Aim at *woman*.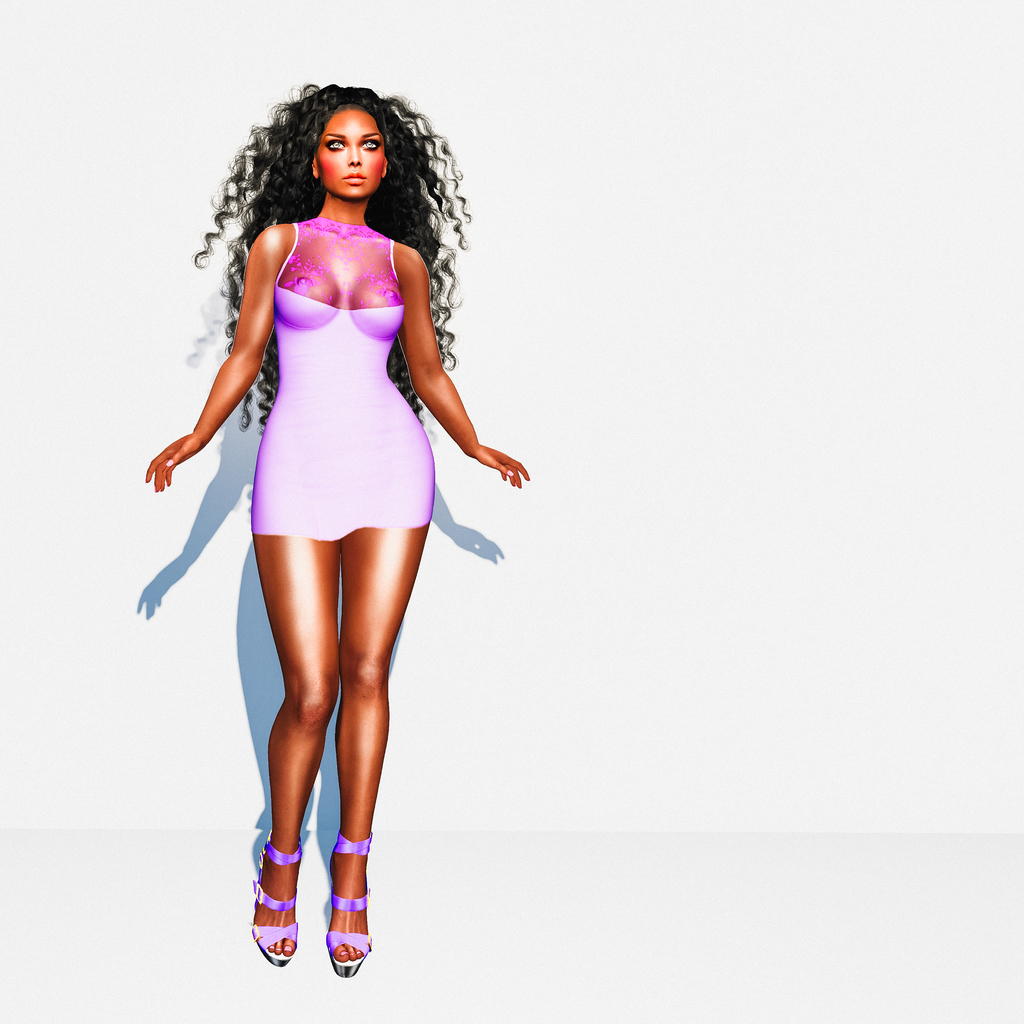
Aimed at (left=170, top=58, right=508, bottom=928).
